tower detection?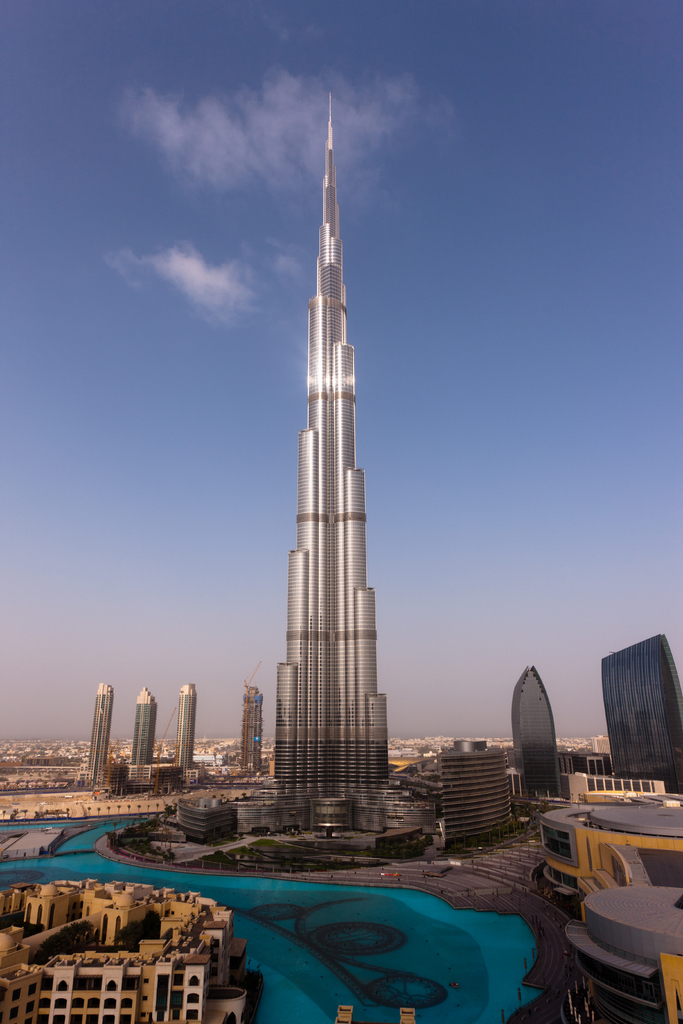
x1=604 y1=629 x2=682 y2=799
